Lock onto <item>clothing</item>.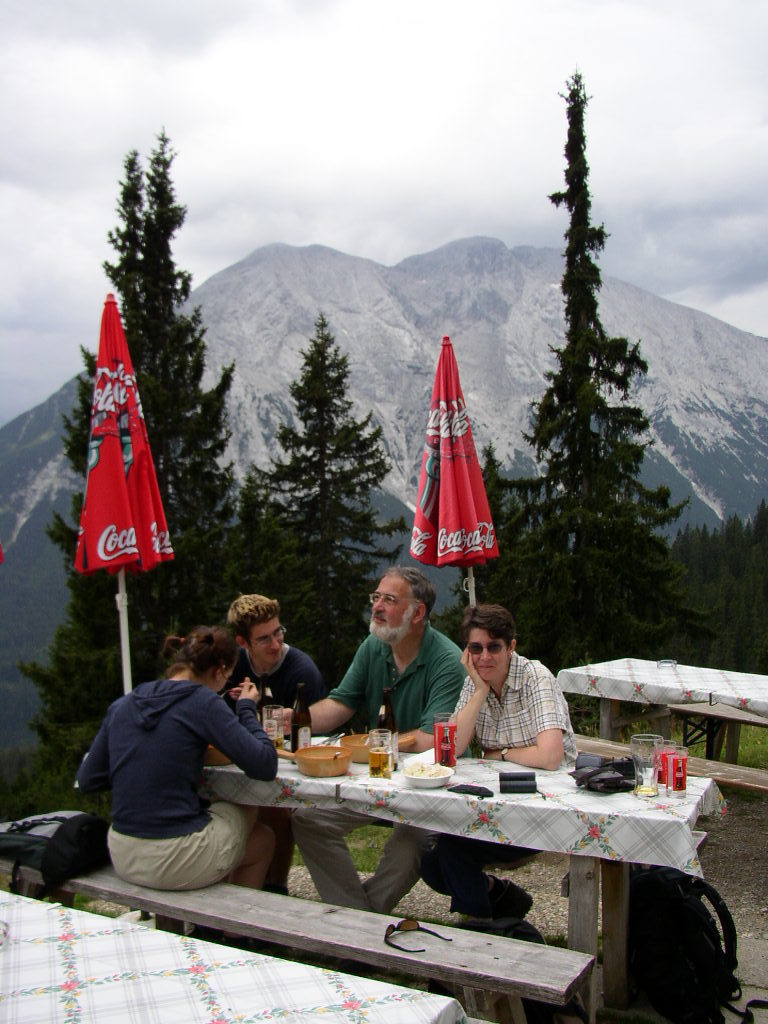
Locked: left=90, top=650, right=291, bottom=897.
